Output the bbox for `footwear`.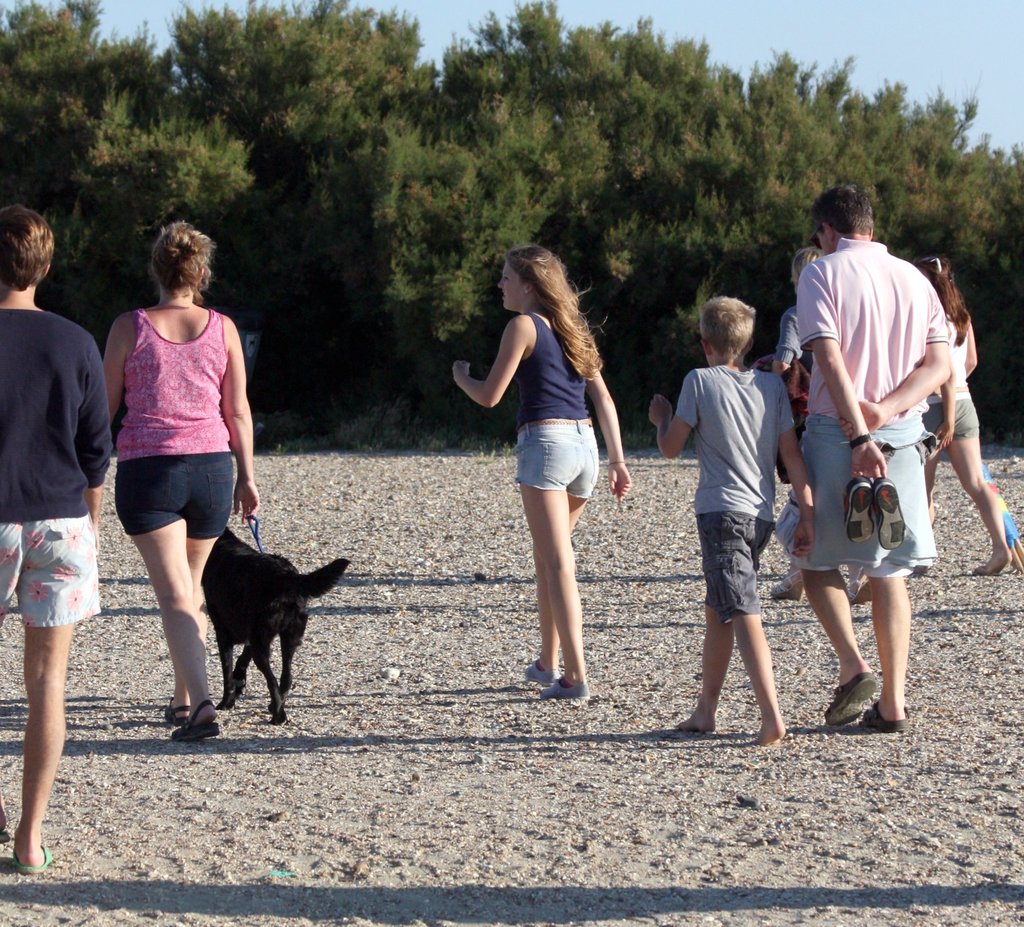
select_region(170, 700, 216, 740).
